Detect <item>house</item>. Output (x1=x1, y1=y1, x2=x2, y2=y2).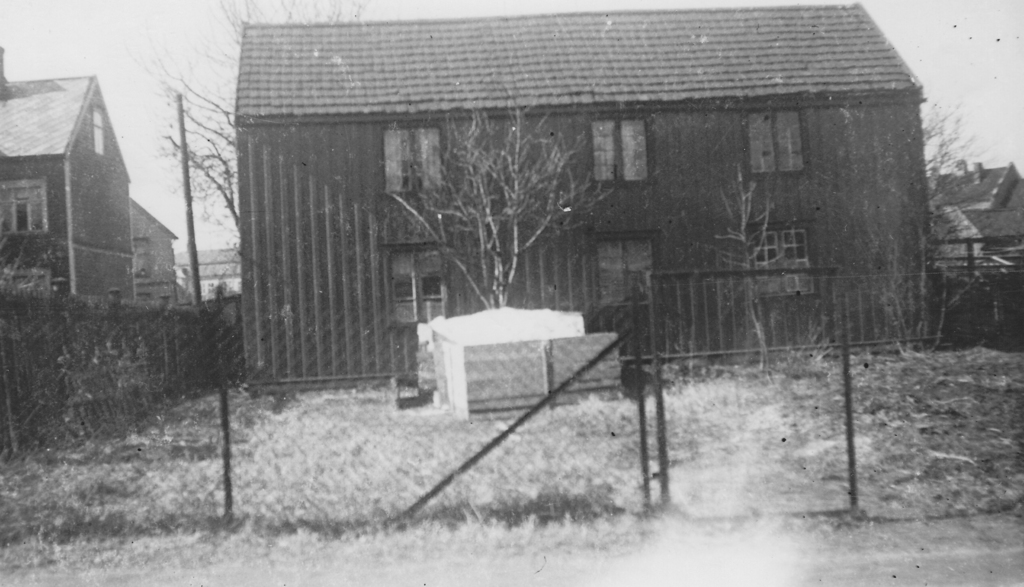
(x1=222, y1=1, x2=964, y2=444).
